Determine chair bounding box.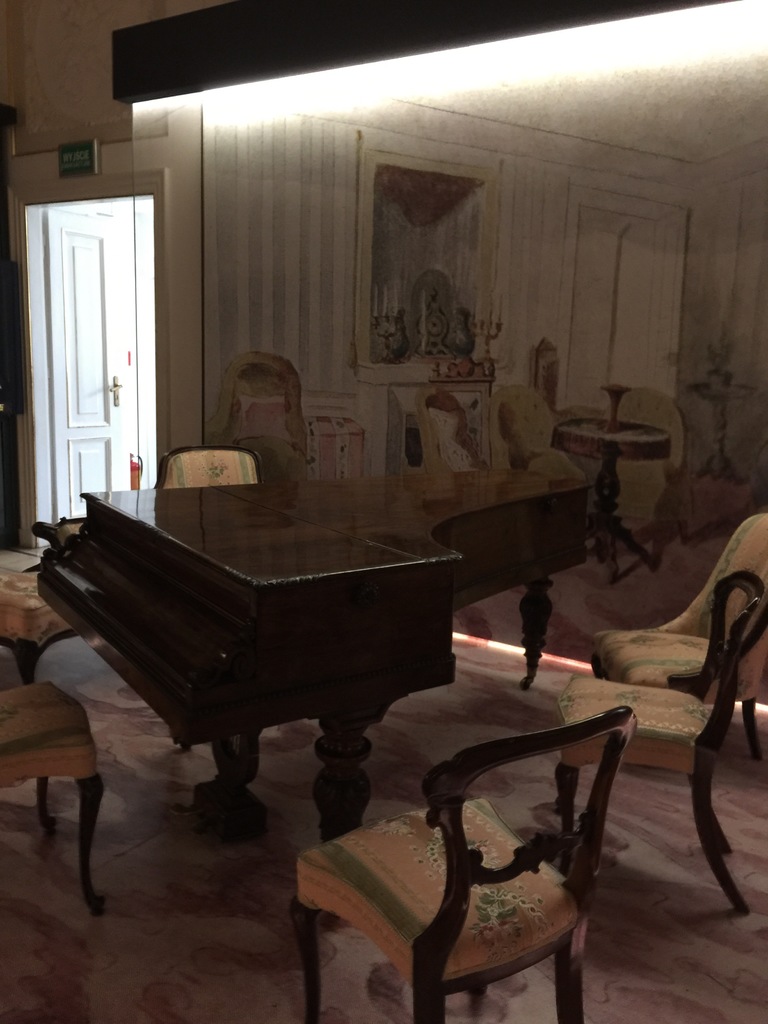
Determined: 555, 567, 767, 915.
